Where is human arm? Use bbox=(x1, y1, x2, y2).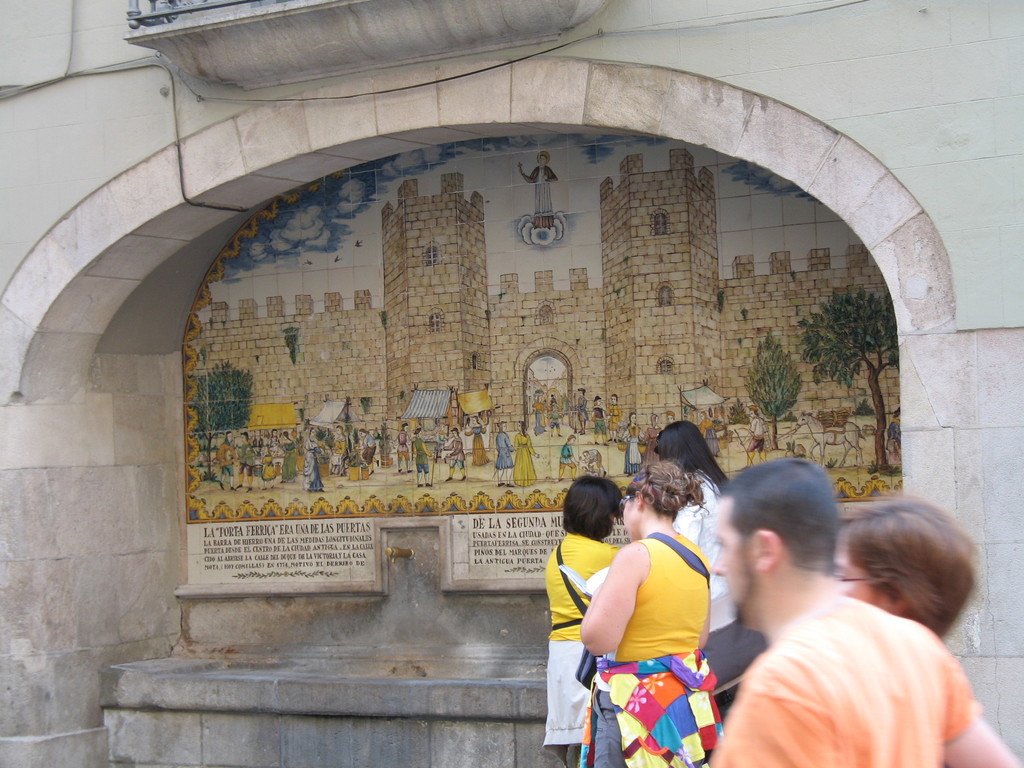
bbox=(940, 651, 1015, 767).
